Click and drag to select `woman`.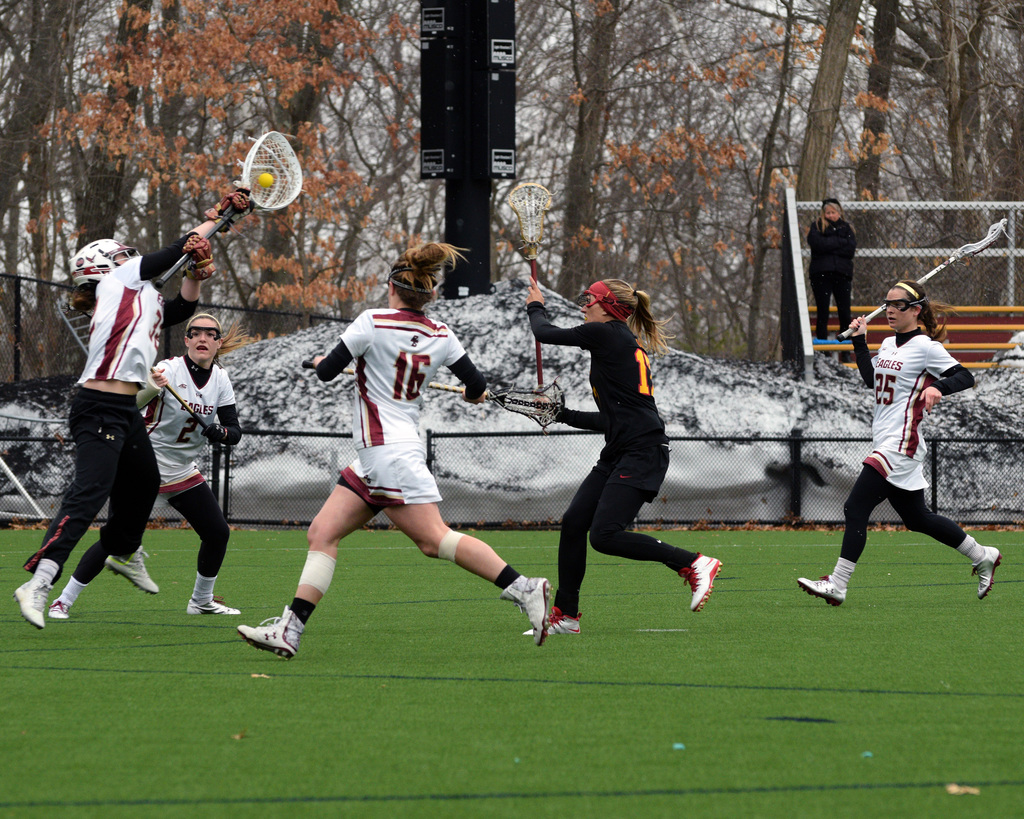
Selection: rect(3, 192, 251, 635).
